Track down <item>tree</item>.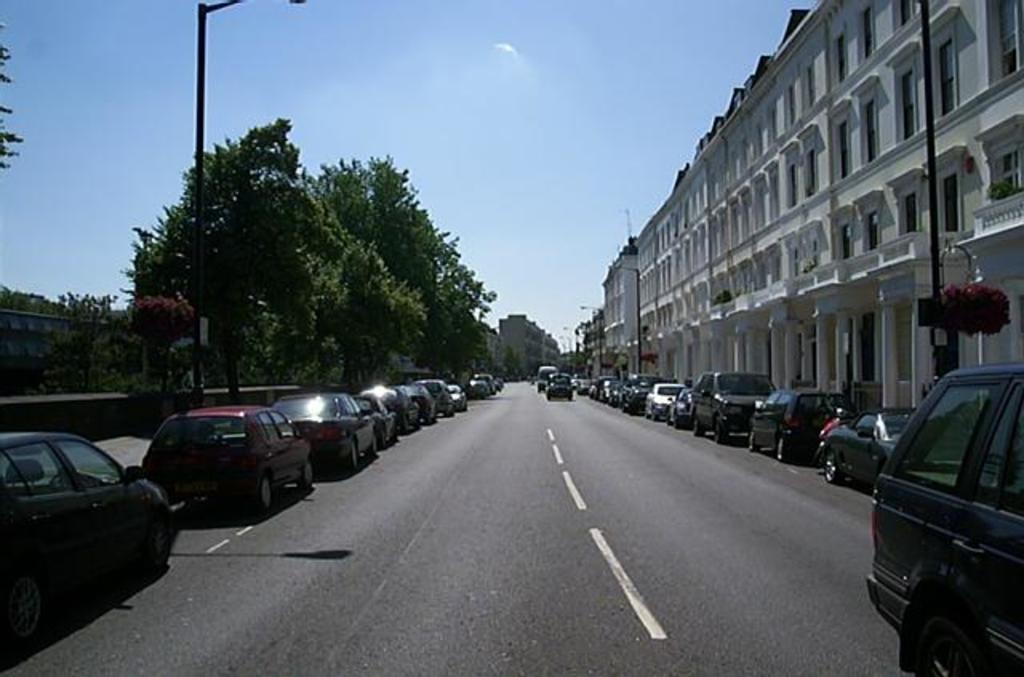
Tracked to bbox(99, 102, 371, 381).
